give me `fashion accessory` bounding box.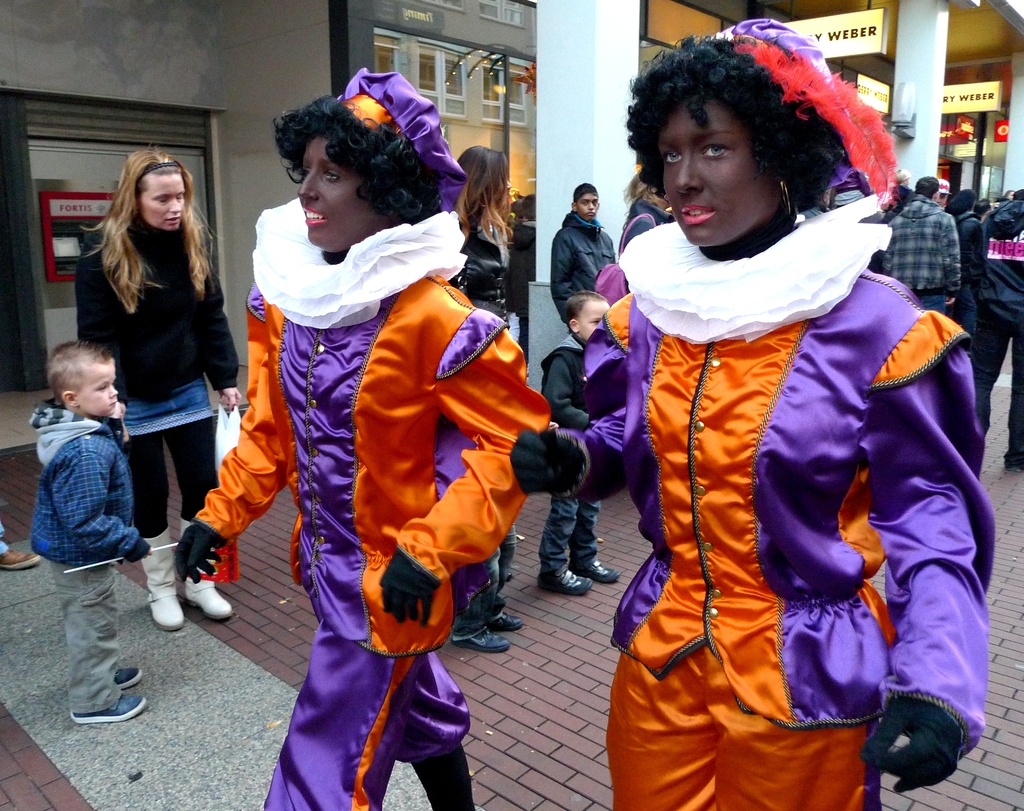
box(579, 558, 624, 586).
